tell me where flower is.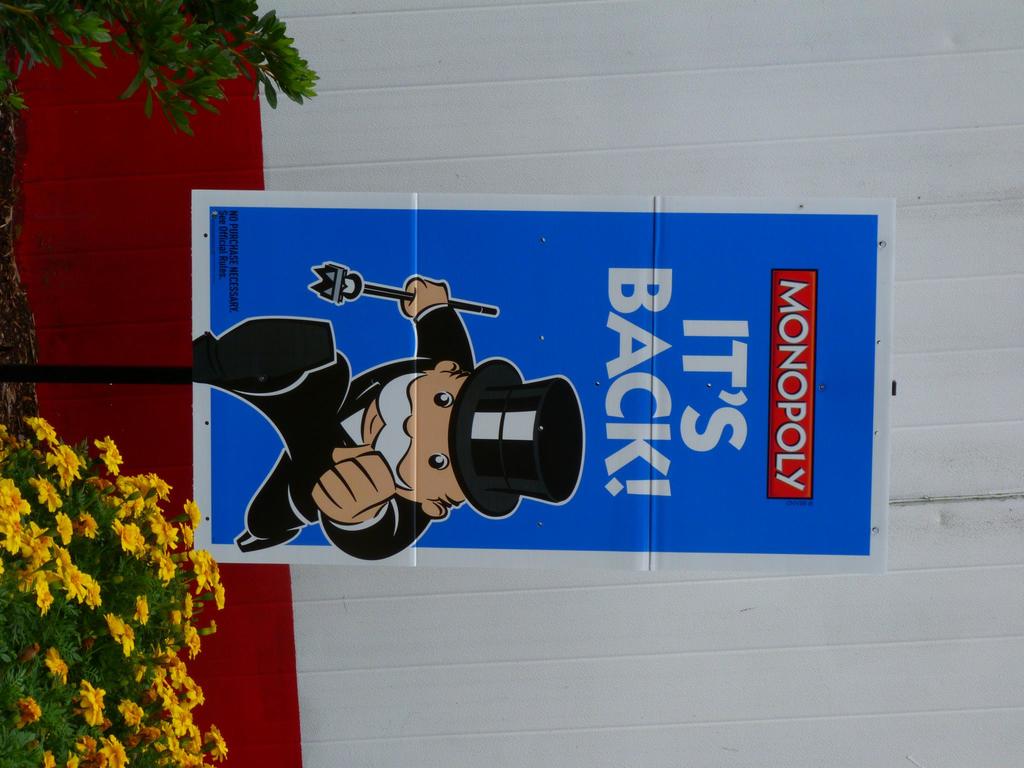
flower is at (28,474,56,513).
